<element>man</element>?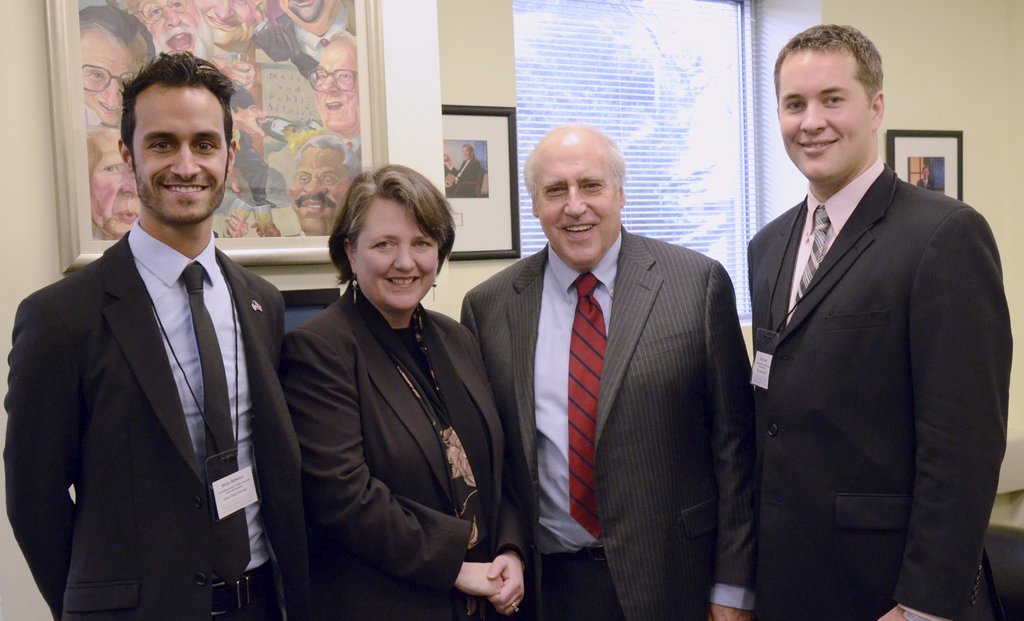
left=99, top=0, right=214, bottom=61
